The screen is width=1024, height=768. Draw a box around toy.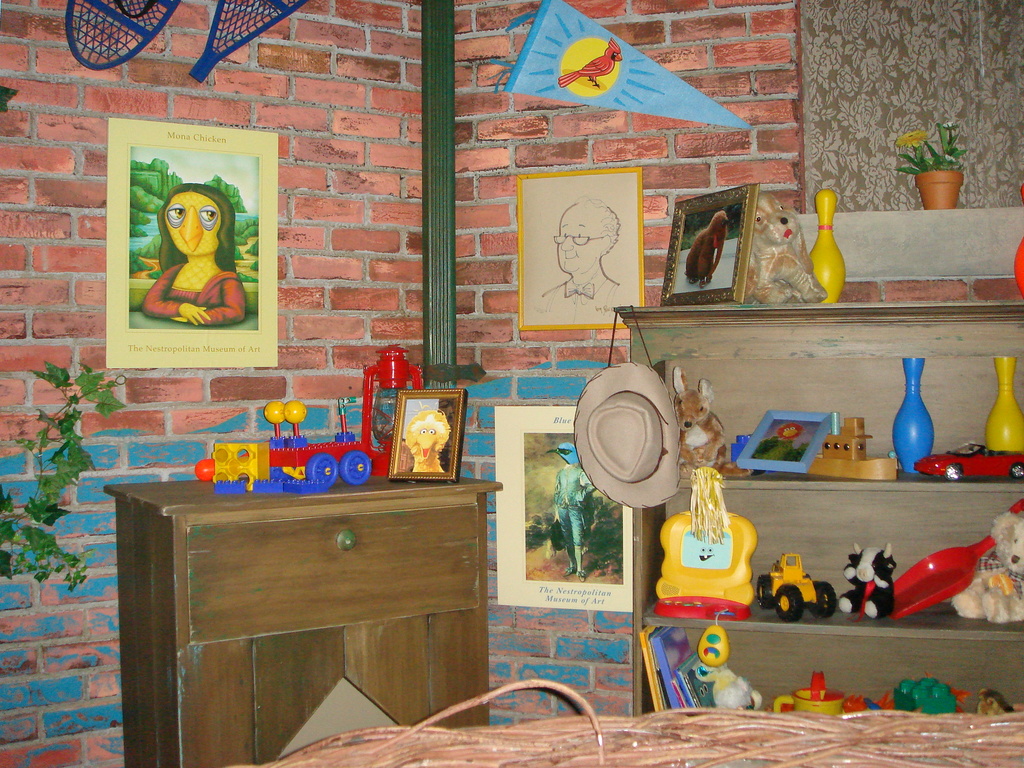
[x1=890, y1=676, x2=957, y2=716].
